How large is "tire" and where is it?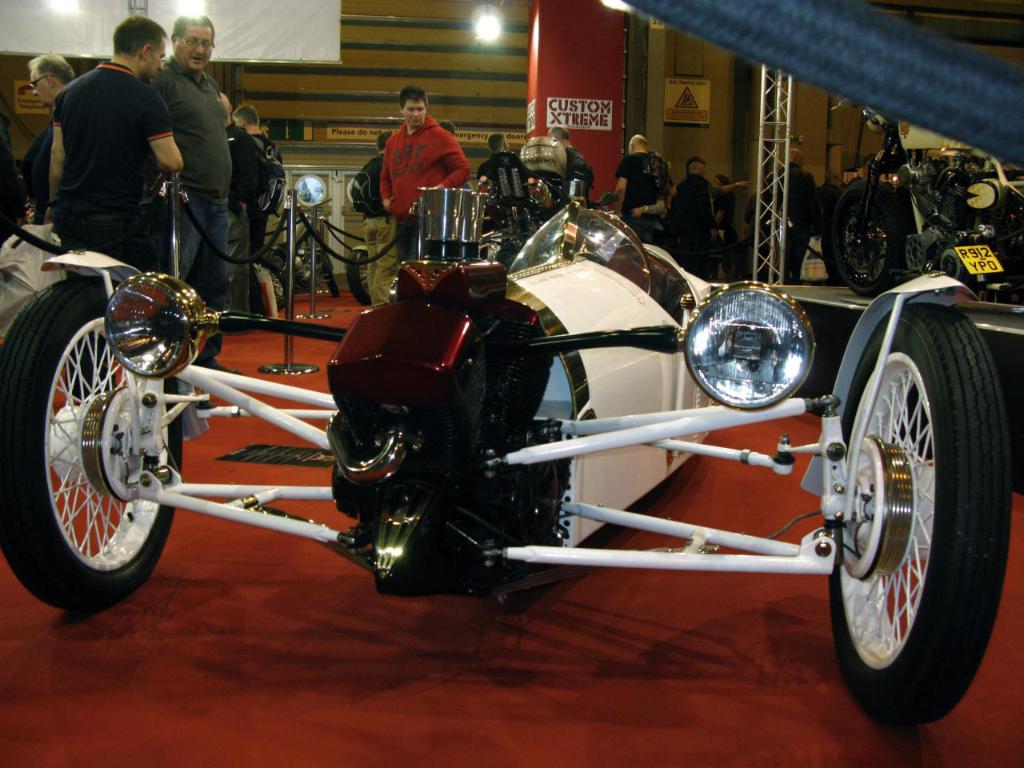
Bounding box: bbox=(830, 202, 900, 296).
